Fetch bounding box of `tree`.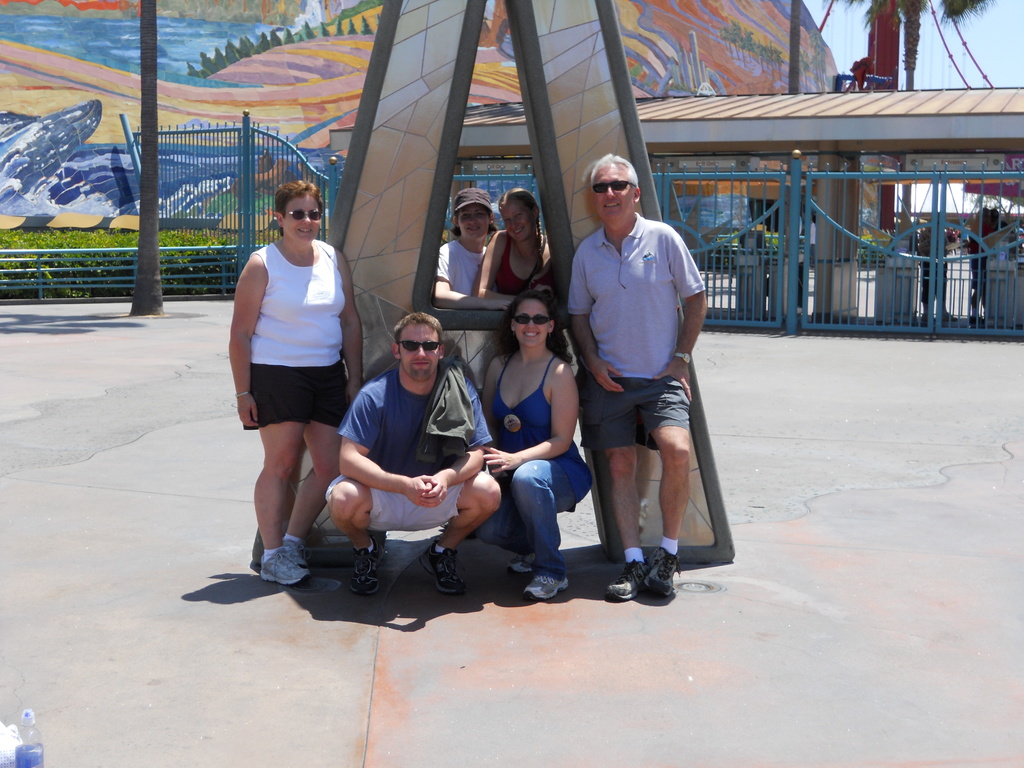
Bbox: (184,56,204,80).
